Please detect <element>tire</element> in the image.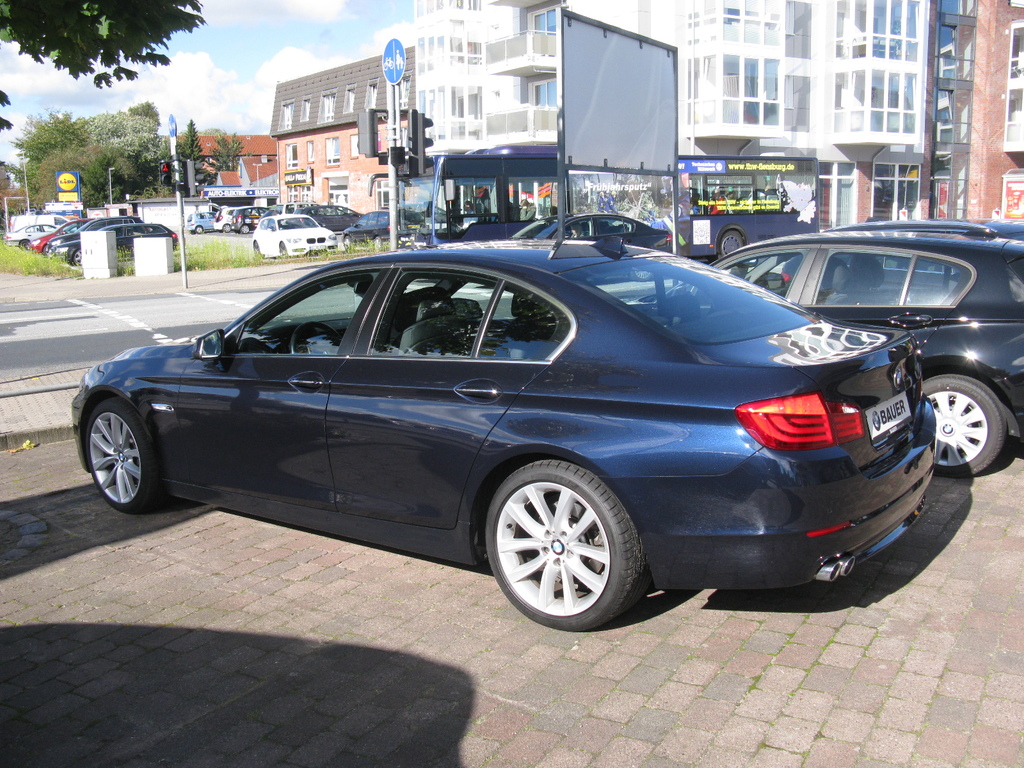
<region>196, 225, 204, 233</region>.
